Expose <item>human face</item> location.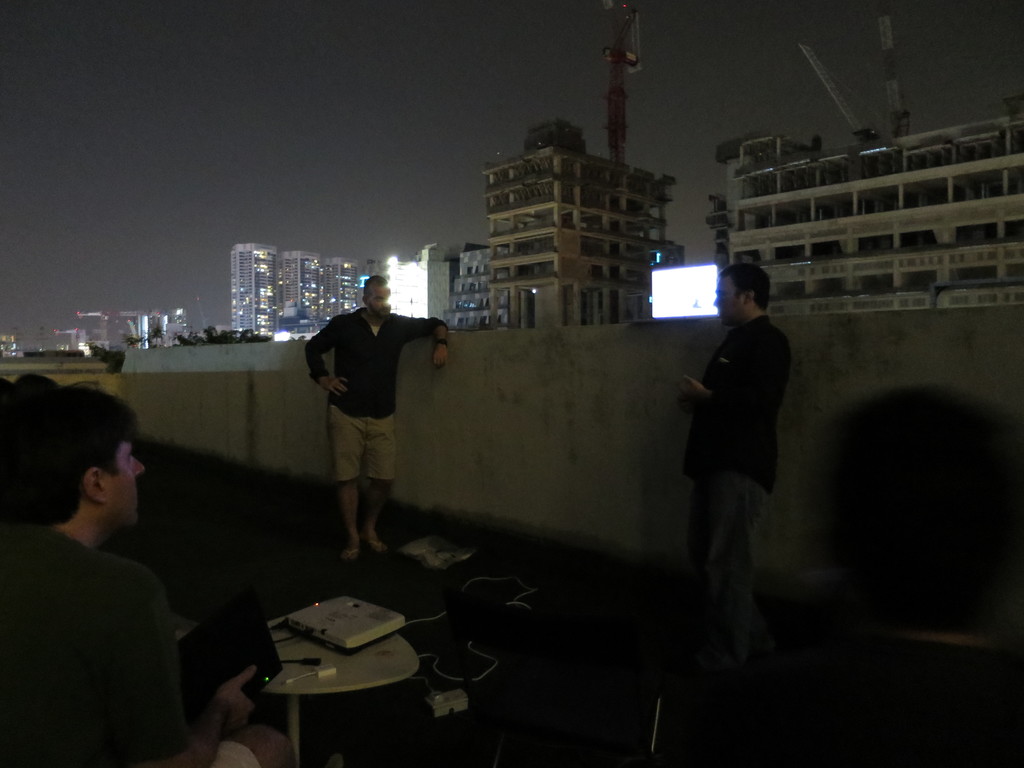
Exposed at [713,276,746,323].
